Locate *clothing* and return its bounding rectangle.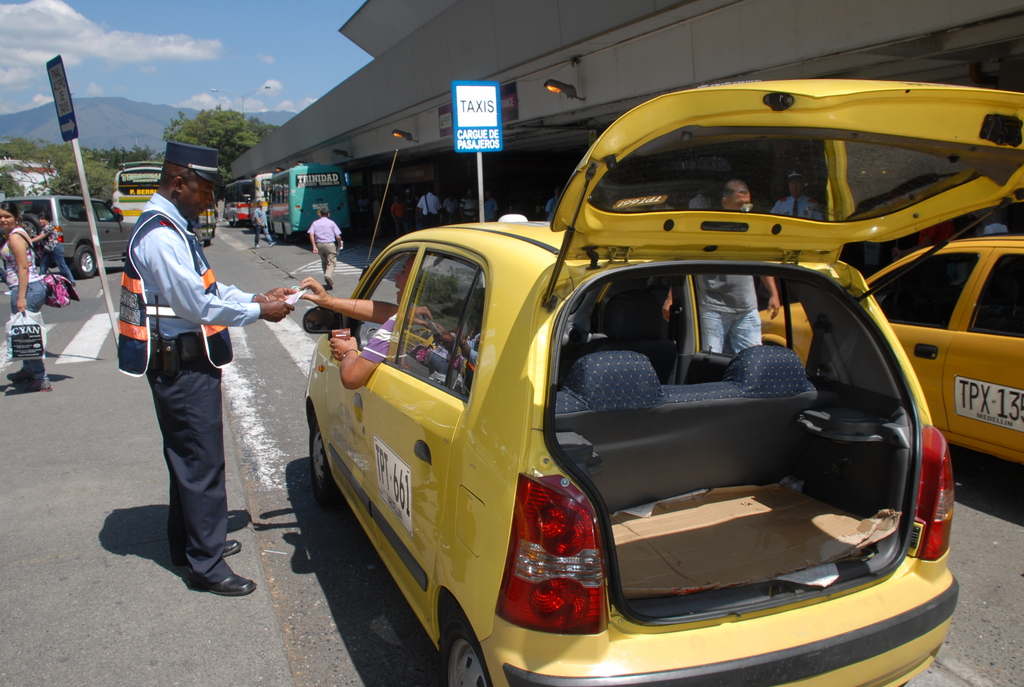
l=359, t=309, r=404, b=367.
